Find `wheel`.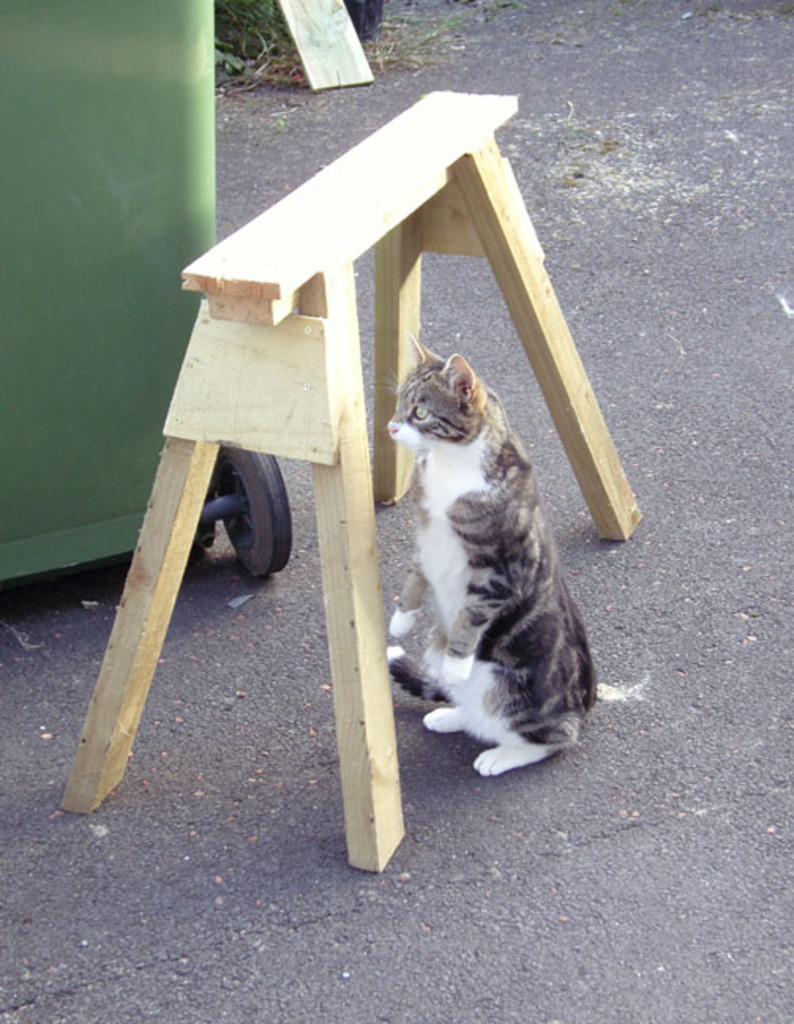
{"x1": 215, "y1": 450, "x2": 294, "y2": 577}.
